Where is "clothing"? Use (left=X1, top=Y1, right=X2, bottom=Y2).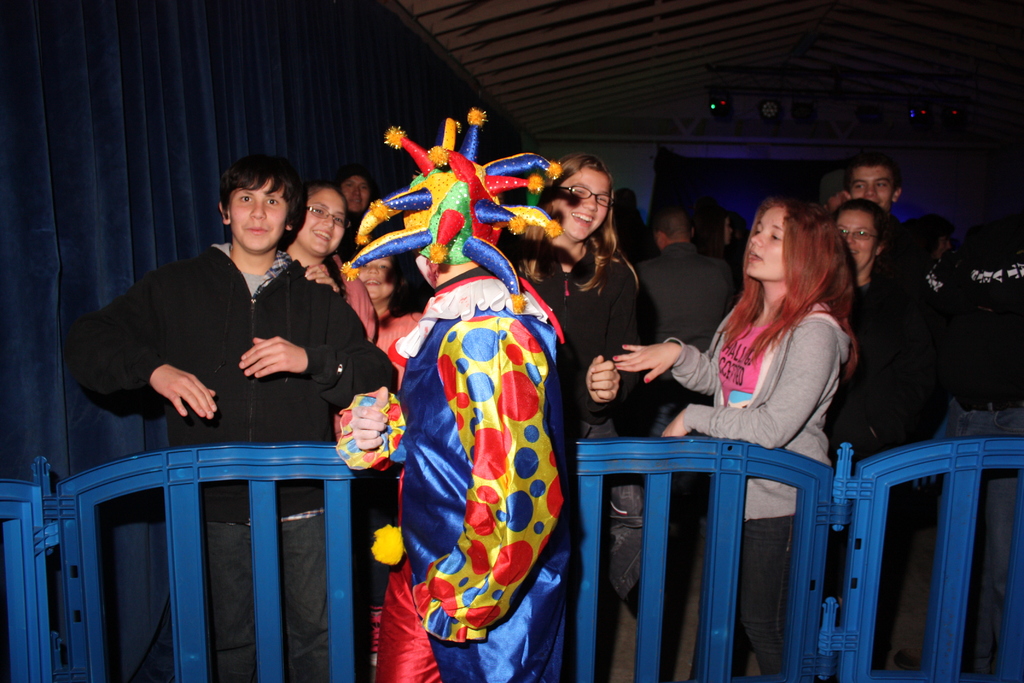
(left=499, top=247, right=662, bottom=600).
